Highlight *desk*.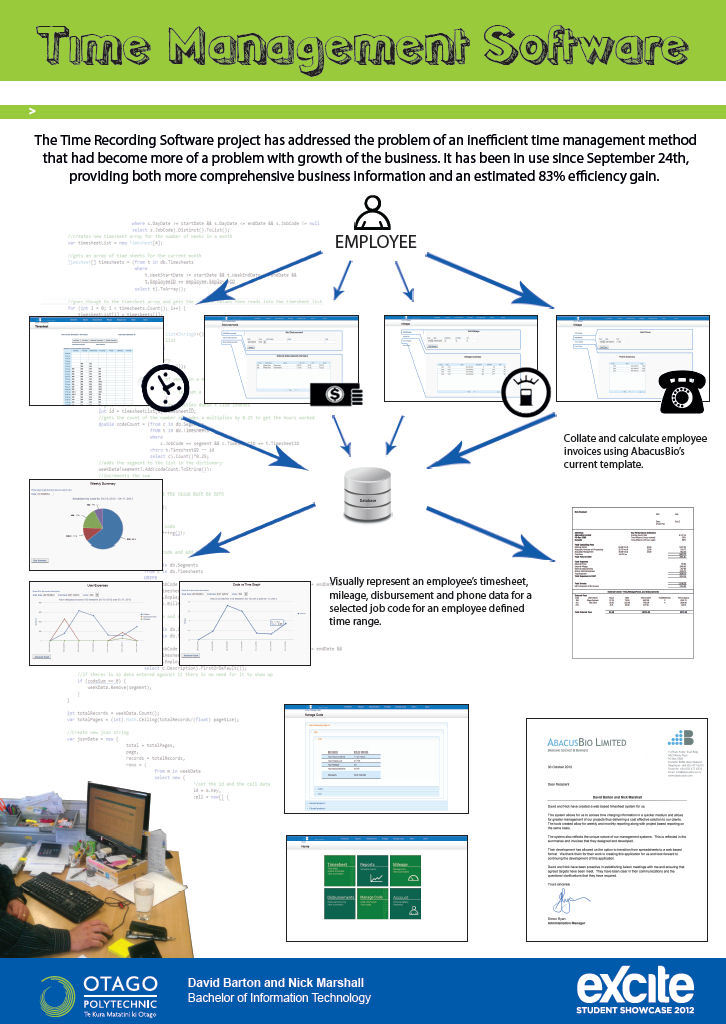
Highlighted region: select_region(0, 852, 197, 960).
